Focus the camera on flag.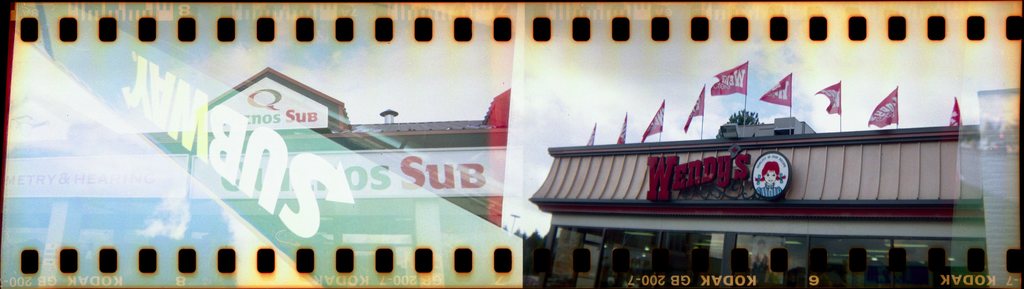
Focus region: BBox(764, 72, 793, 113).
